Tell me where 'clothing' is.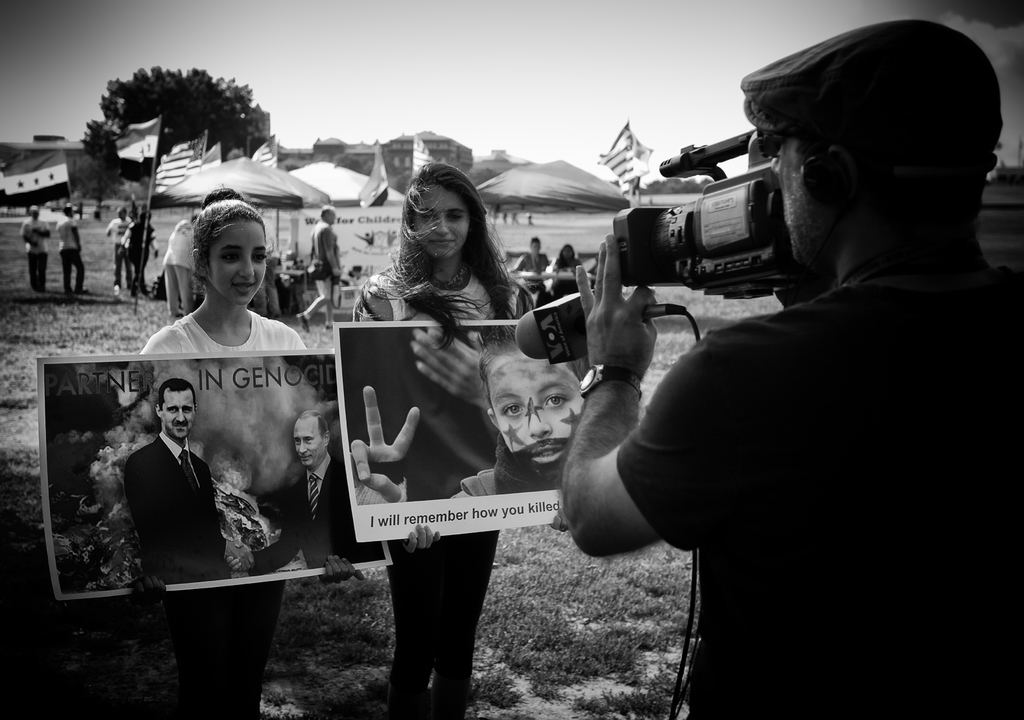
'clothing' is at detection(51, 213, 89, 288).
